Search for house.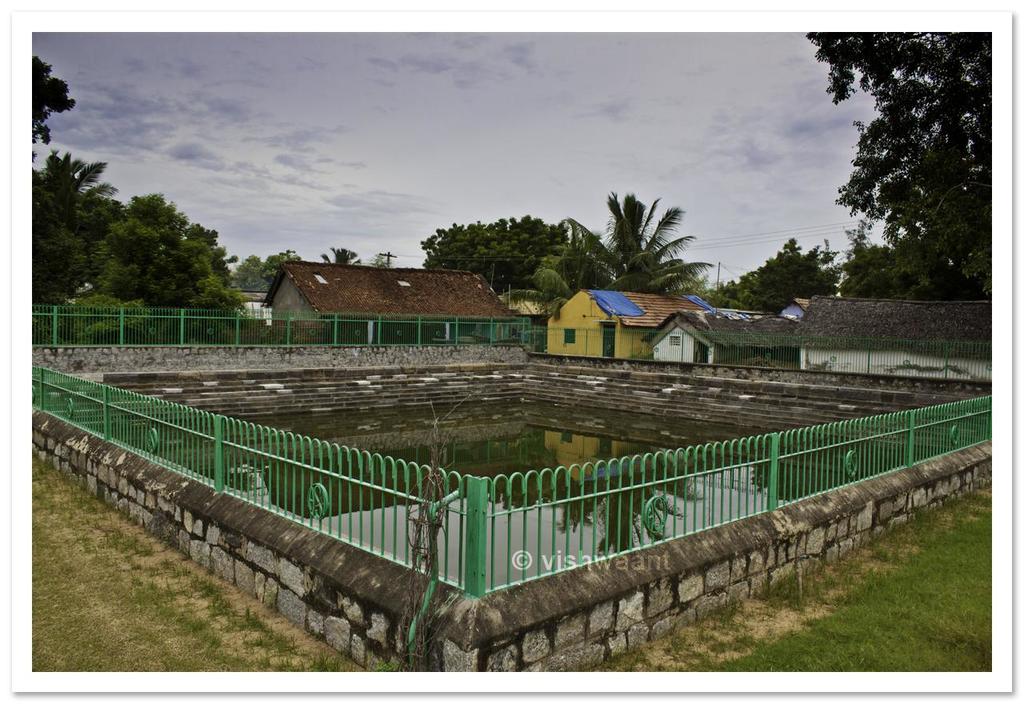
Found at 646,307,792,364.
